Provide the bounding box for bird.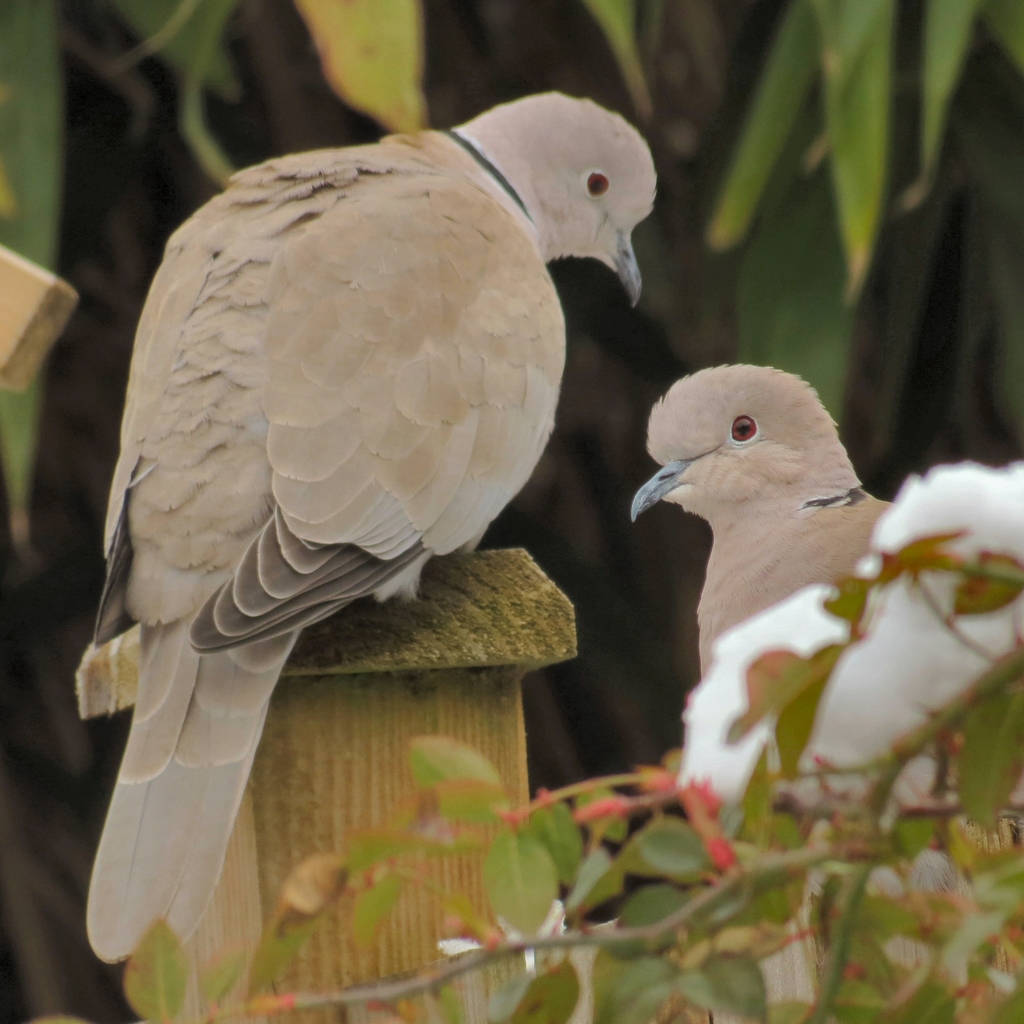
region(75, 82, 664, 968).
